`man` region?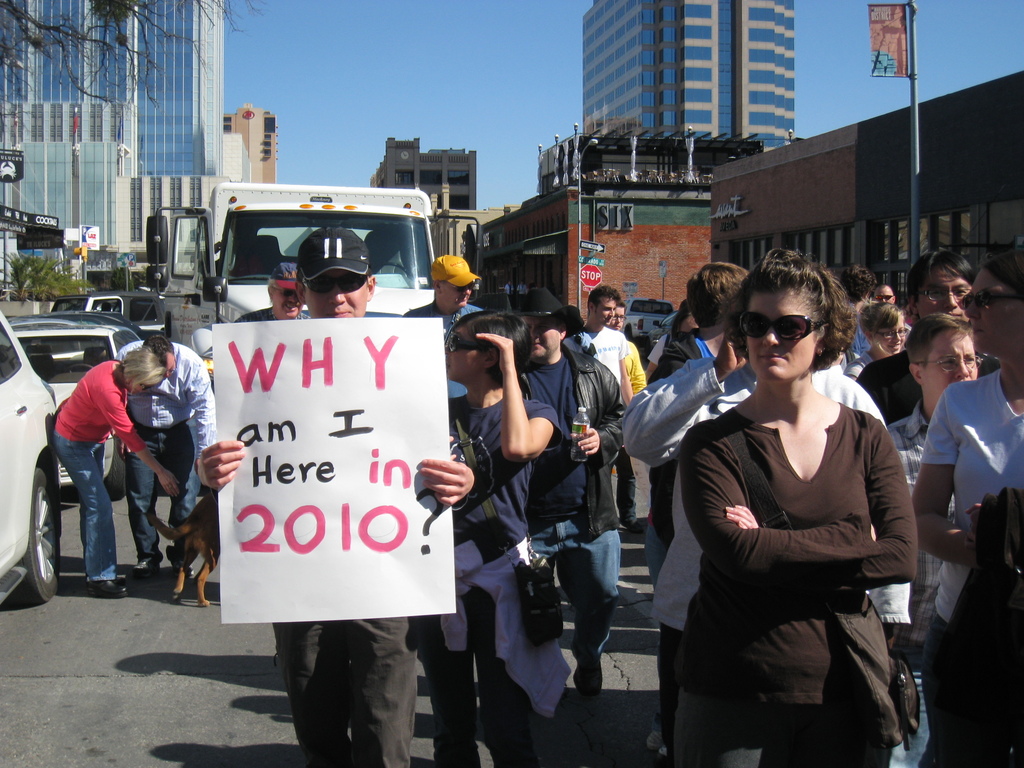
619, 327, 909, 767
